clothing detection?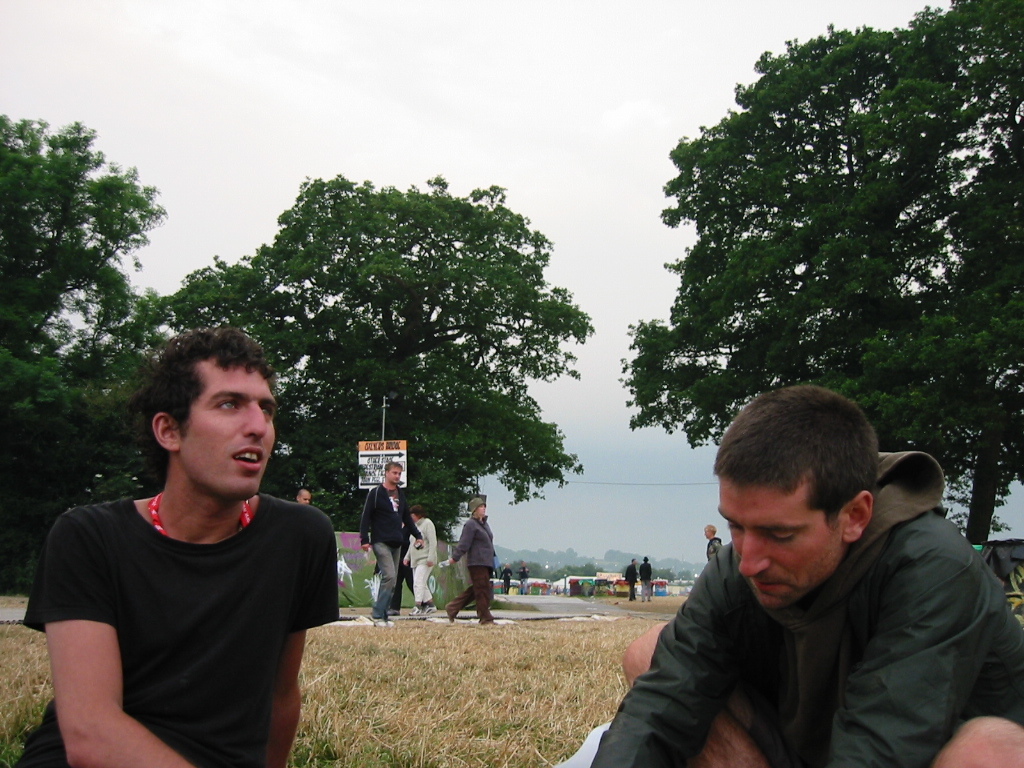
(x1=593, y1=453, x2=1023, y2=767)
